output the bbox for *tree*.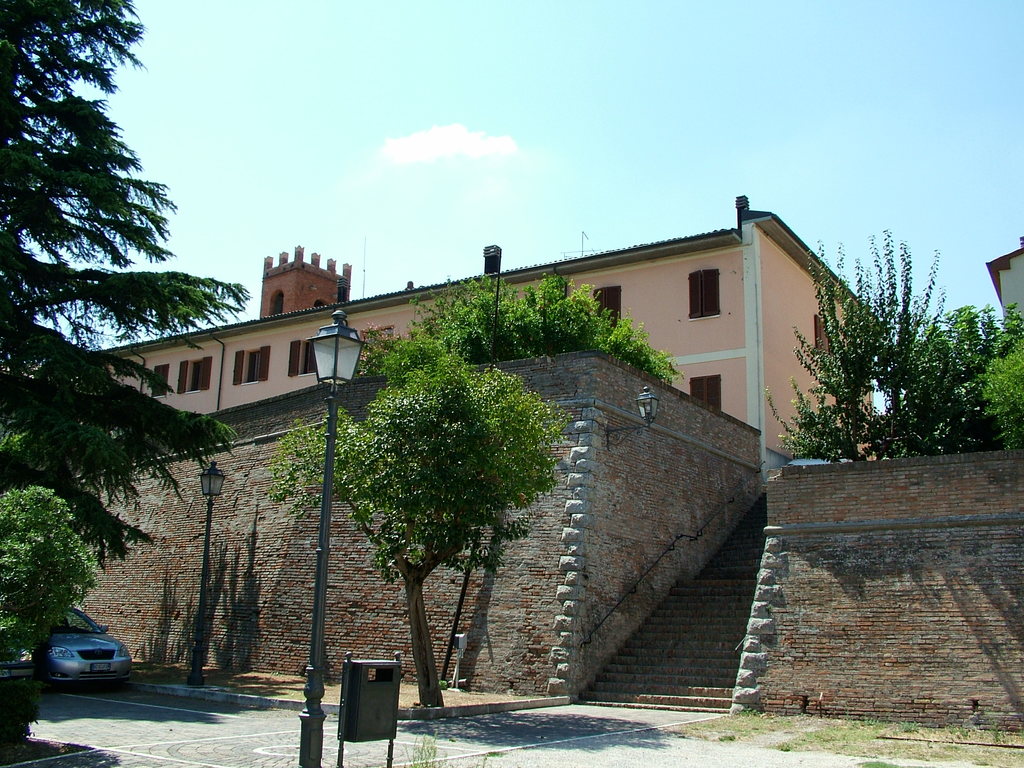
0,0,234,573.
